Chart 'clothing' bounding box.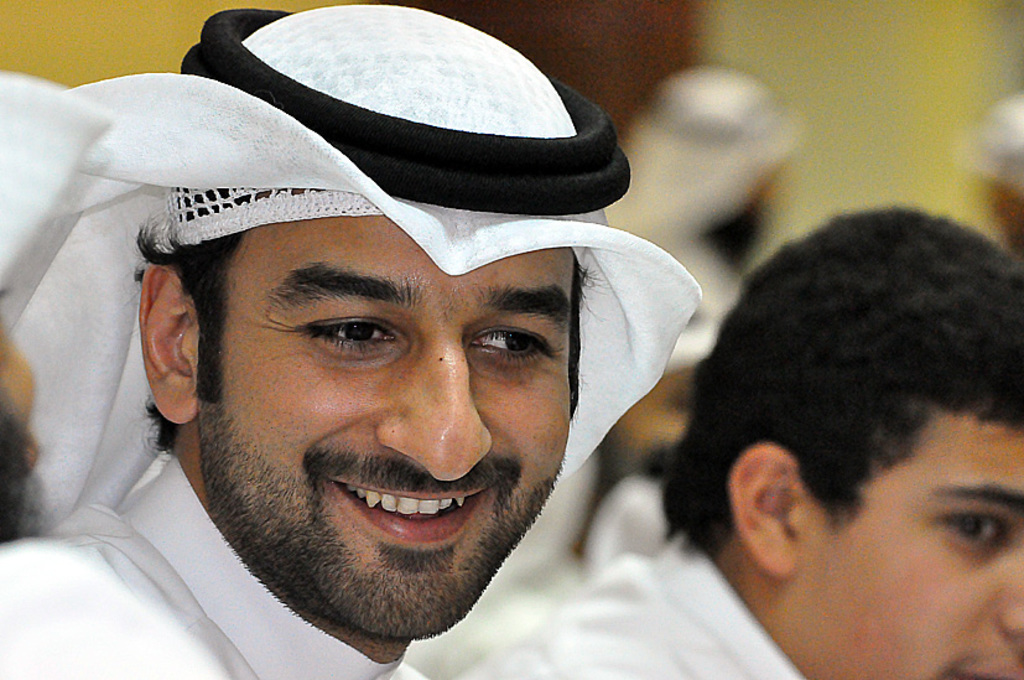
Charted: bbox=(0, 2, 690, 679).
